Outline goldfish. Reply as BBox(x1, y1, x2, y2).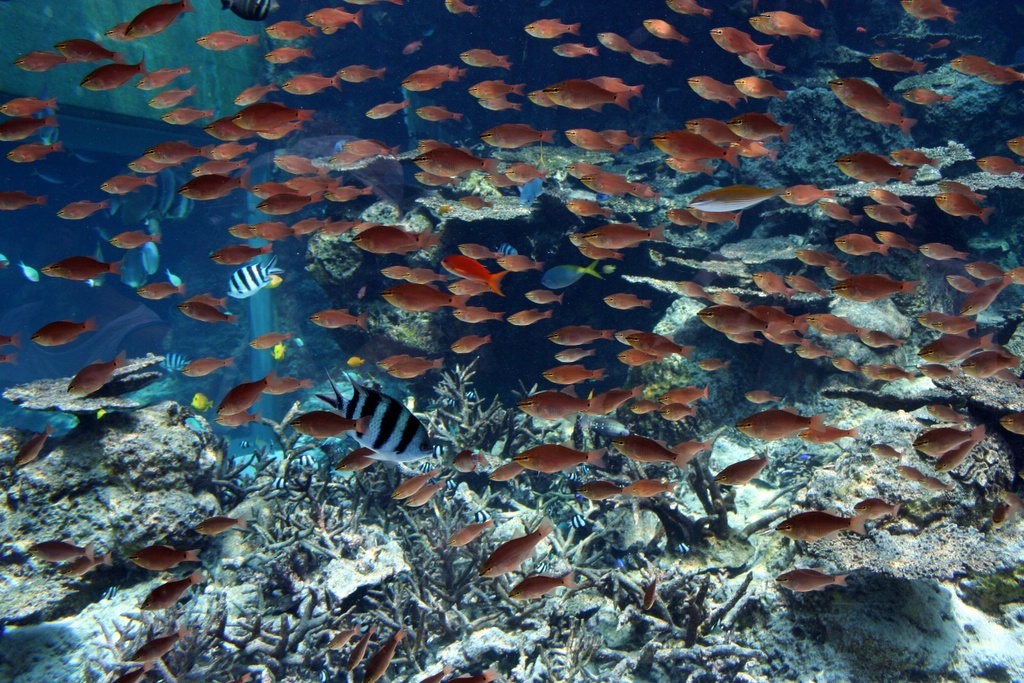
BBox(996, 410, 1023, 438).
